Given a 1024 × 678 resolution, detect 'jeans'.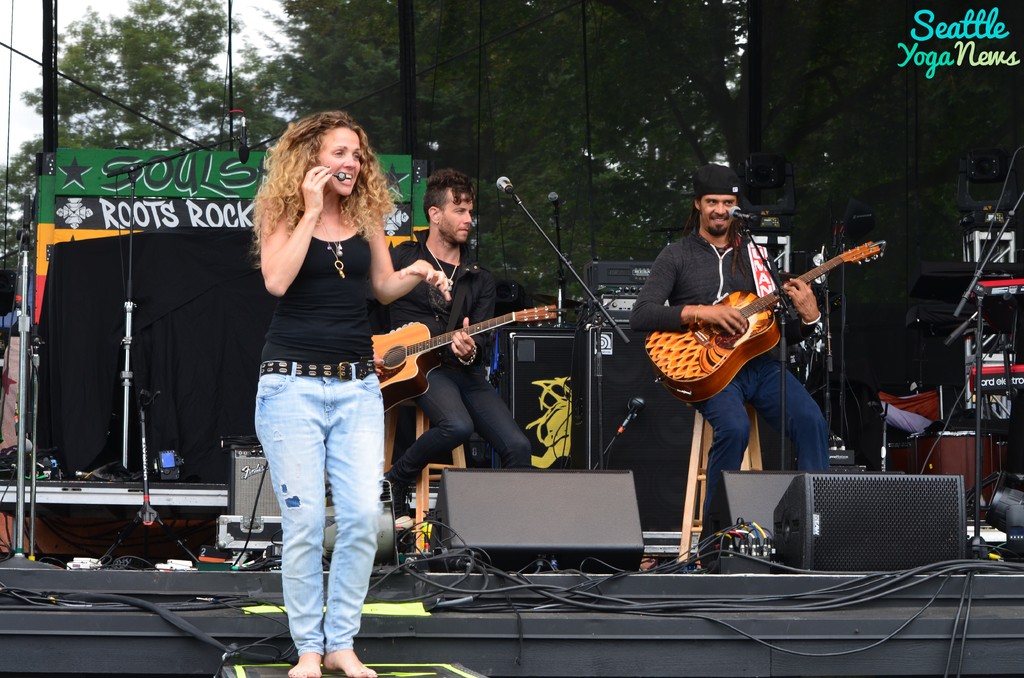
bbox=[257, 361, 381, 658].
